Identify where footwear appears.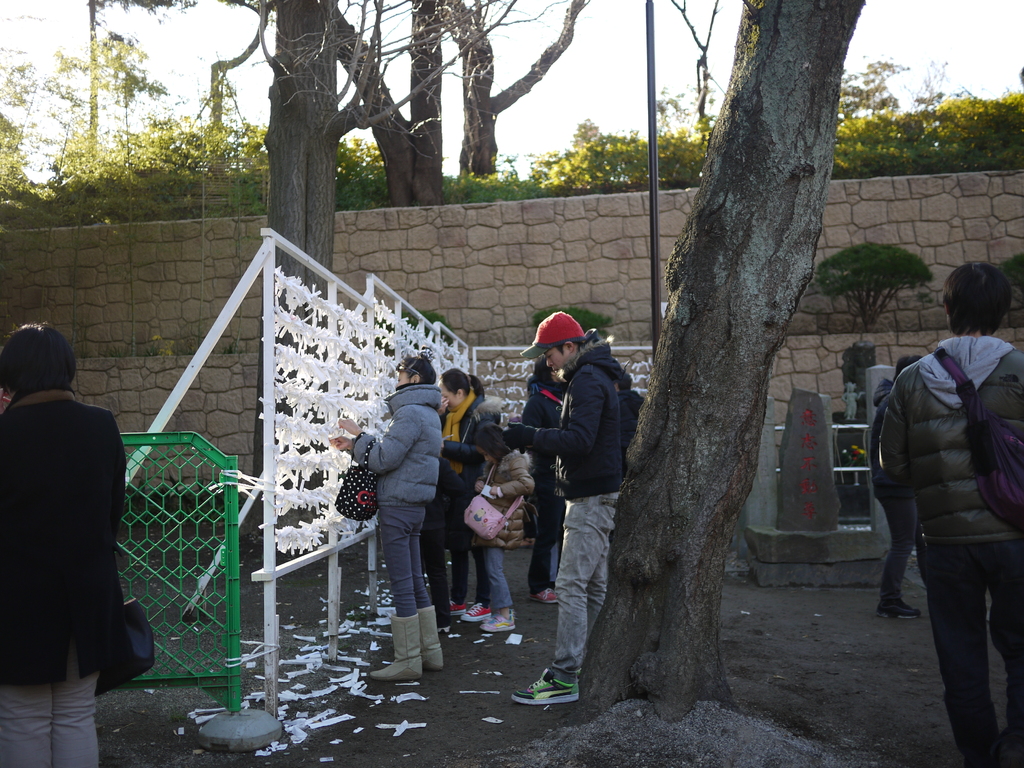
Appears at [375,609,422,676].
